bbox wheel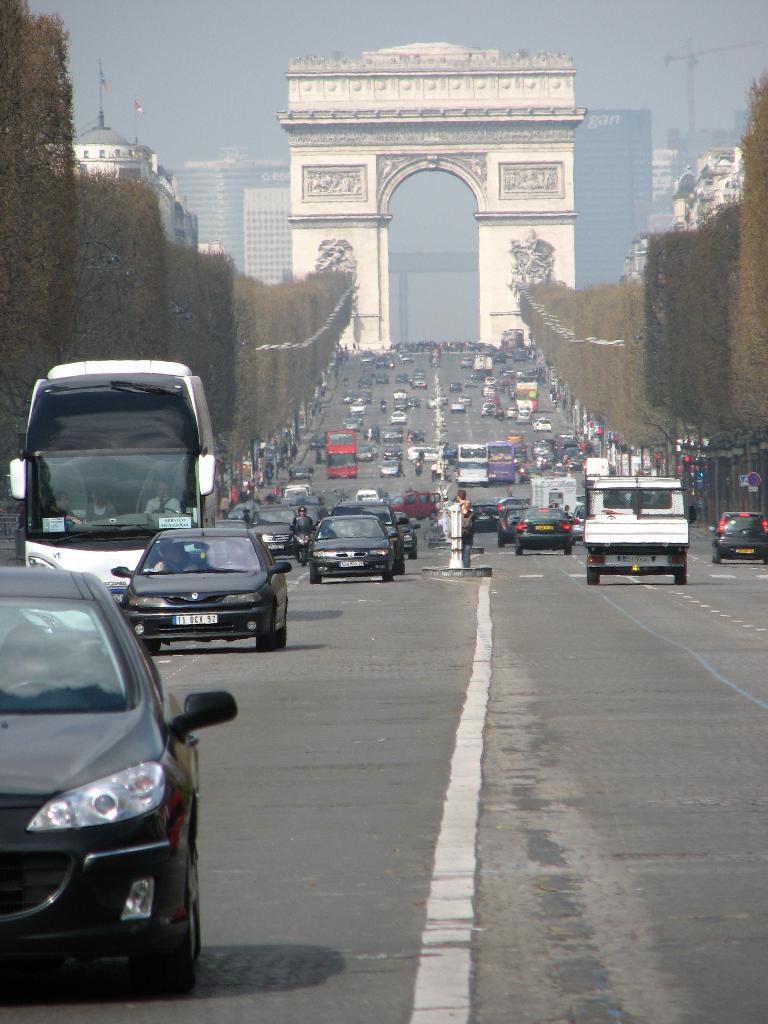
box(674, 572, 688, 586)
